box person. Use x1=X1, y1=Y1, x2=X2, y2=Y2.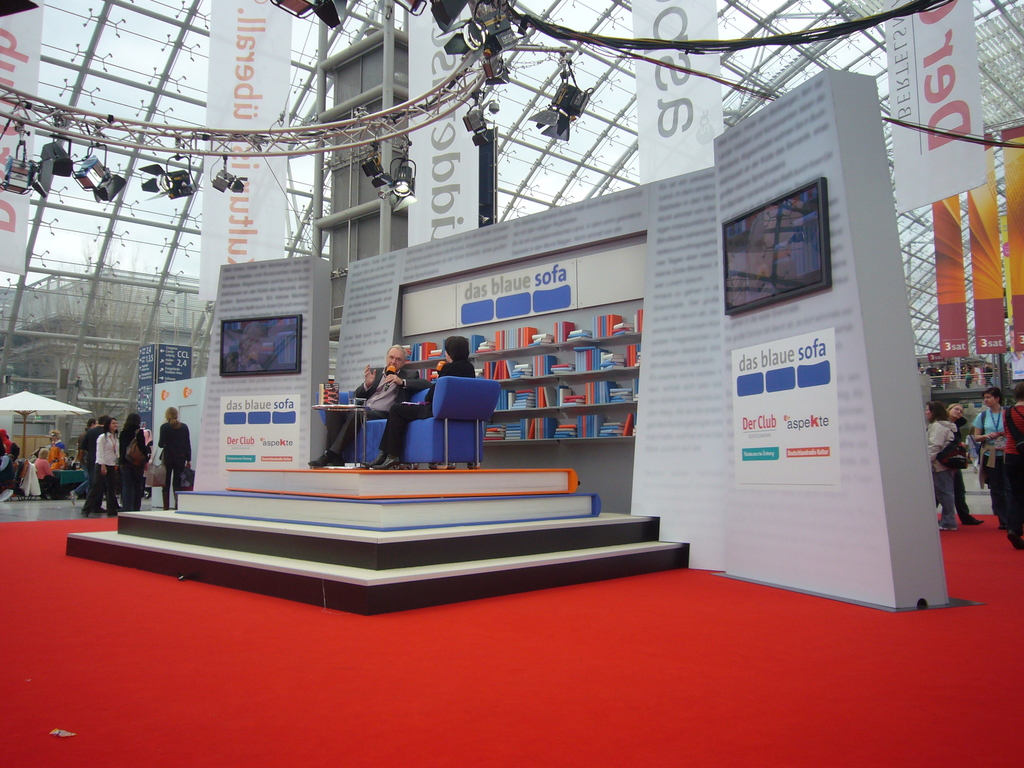
x1=947, y1=403, x2=985, y2=526.
